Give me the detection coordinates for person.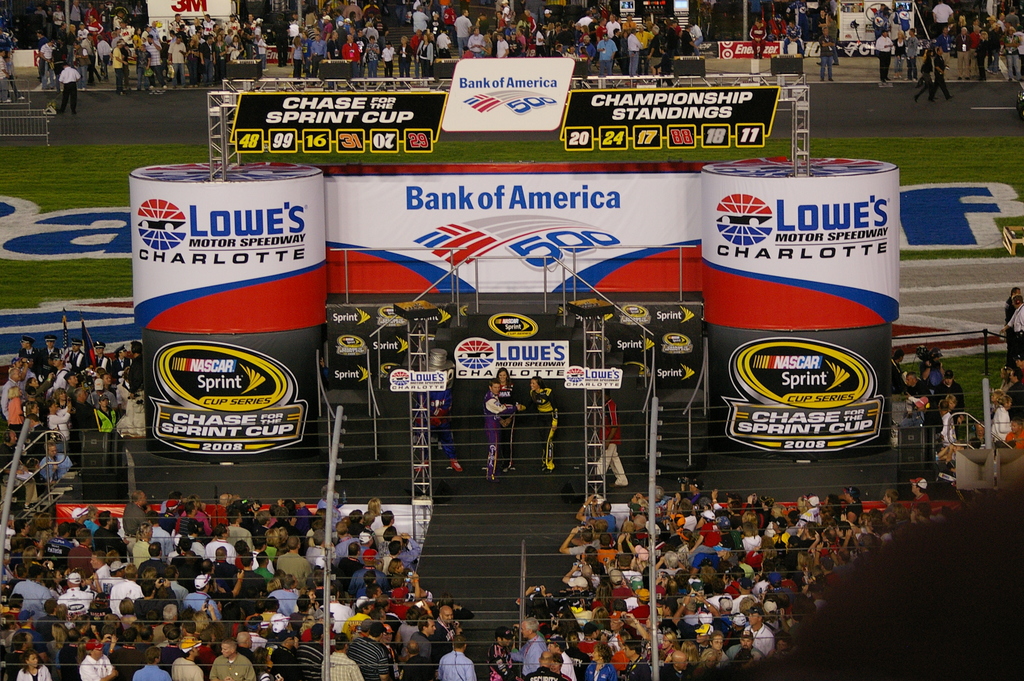
{"left": 498, "top": 366, "right": 519, "bottom": 478}.
